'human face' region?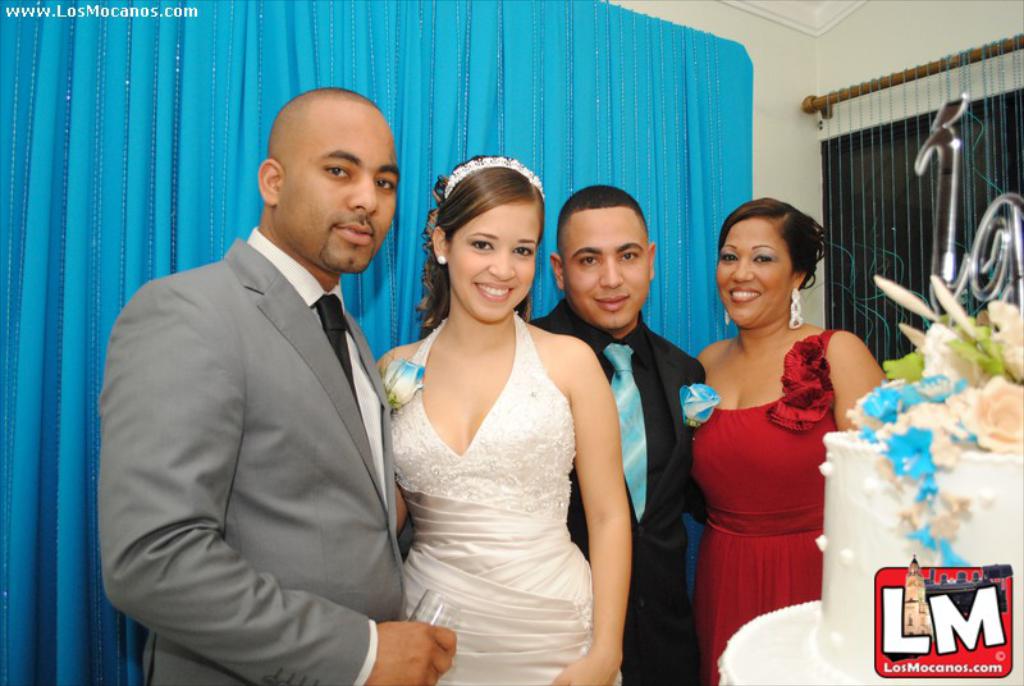
(566, 210, 645, 326)
